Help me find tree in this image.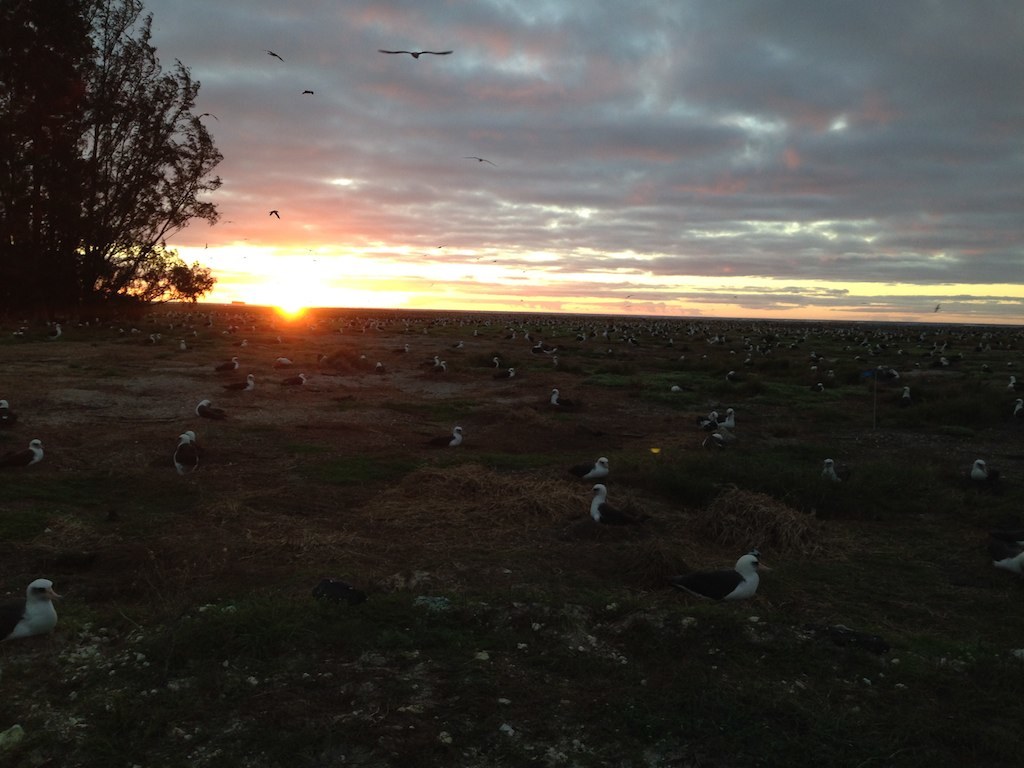
Found it: 161,256,218,308.
